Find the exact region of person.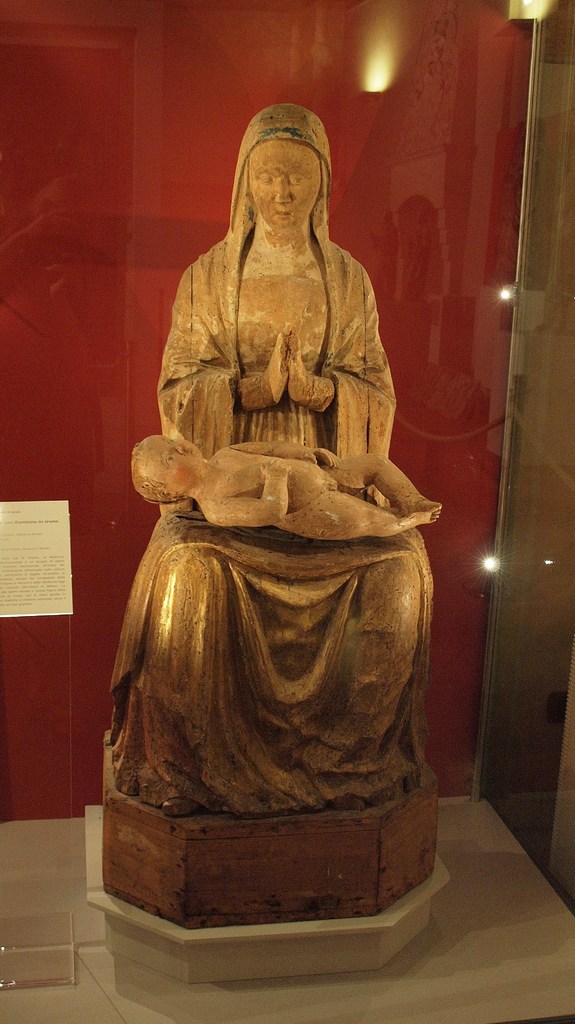
Exact region: 125/438/431/533.
